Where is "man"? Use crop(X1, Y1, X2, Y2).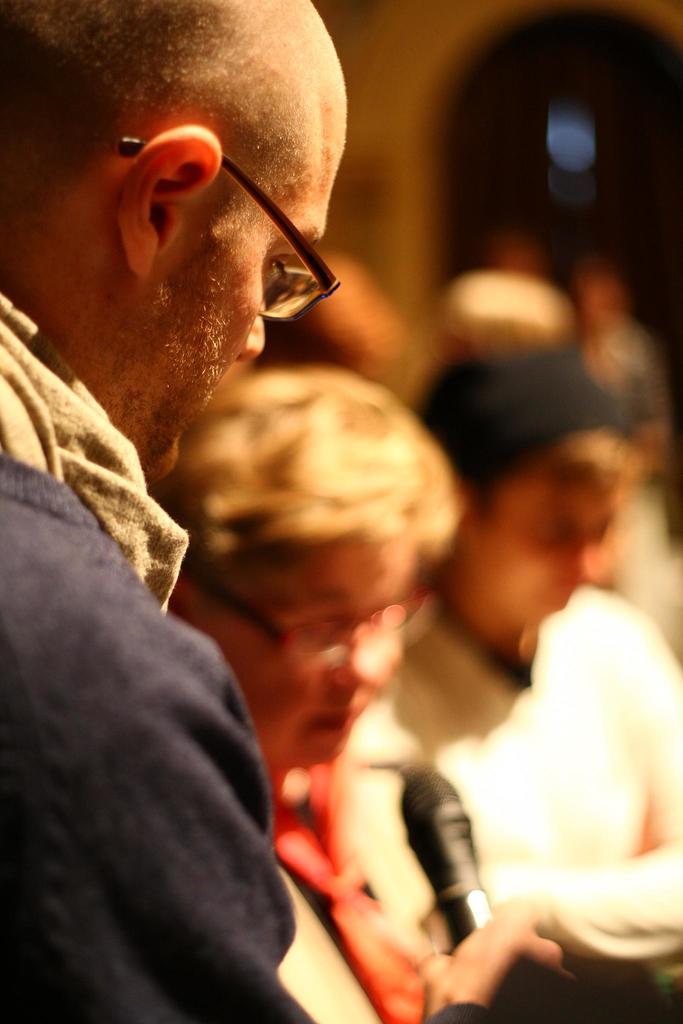
crop(0, 1, 344, 1023).
